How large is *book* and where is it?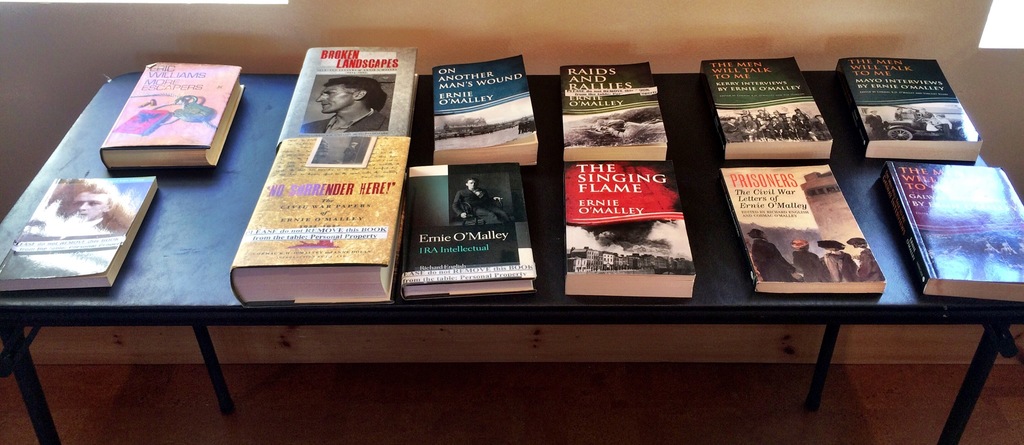
Bounding box: bbox=[716, 158, 883, 295].
